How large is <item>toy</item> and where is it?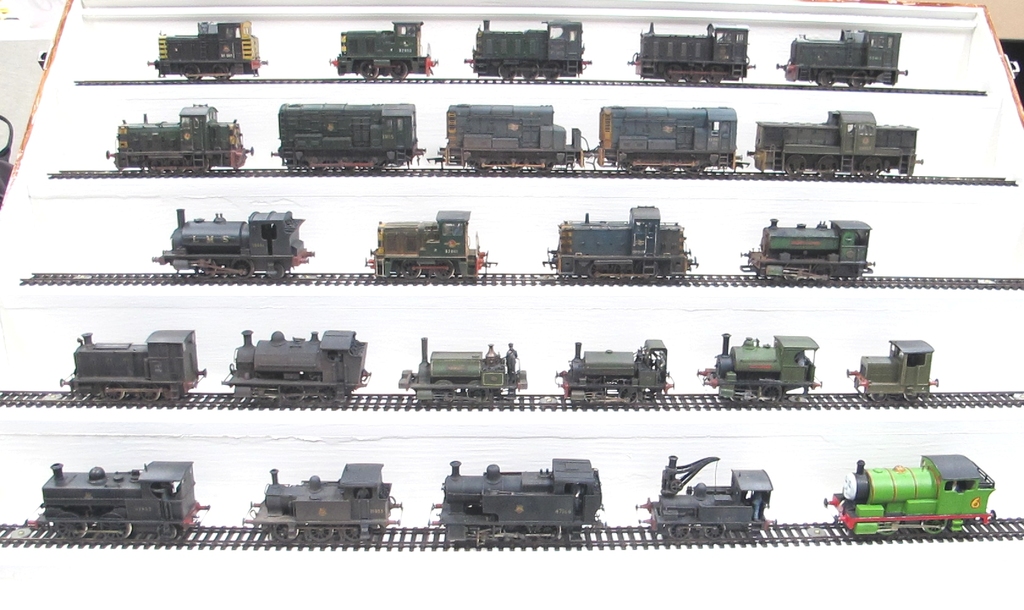
Bounding box: crop(147, 19, 268, 80).
